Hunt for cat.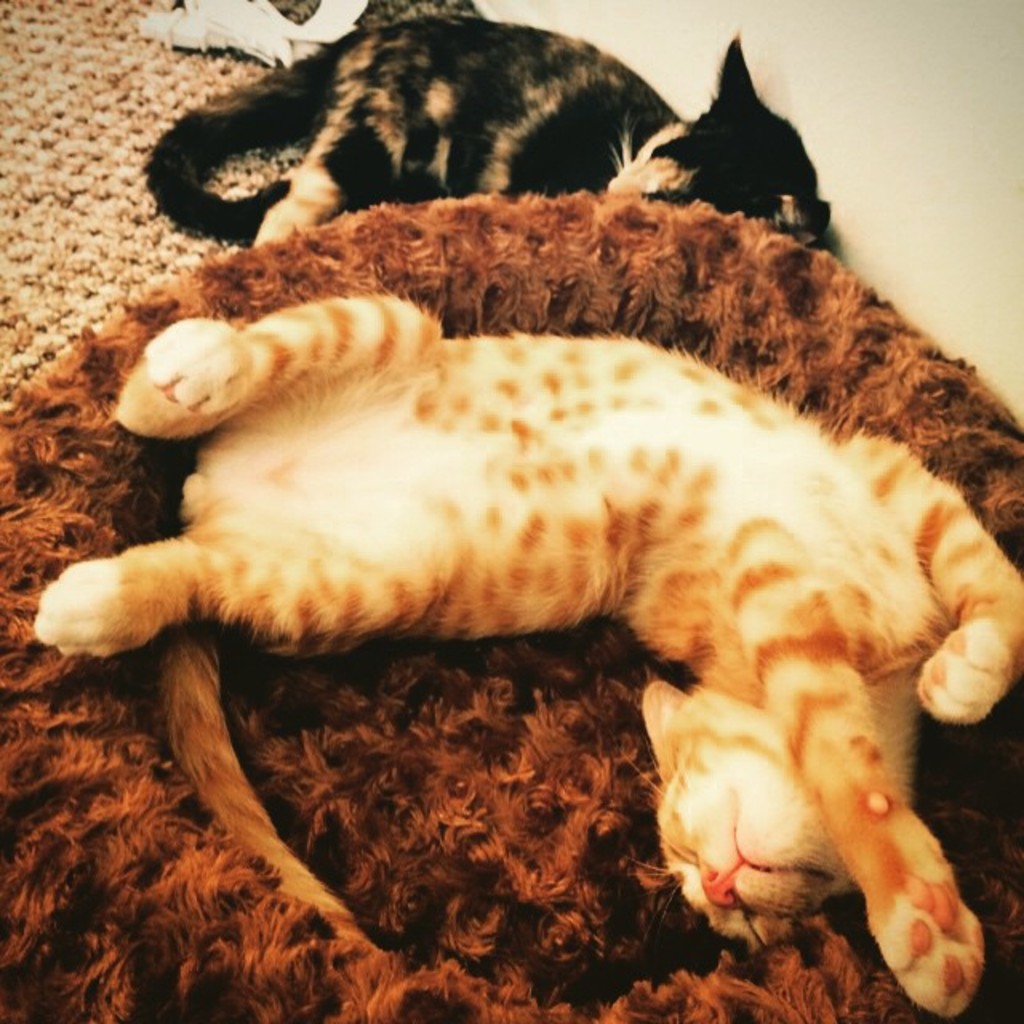
Hunted down at [left=13, top=267, right=1022, bottom=1022].
